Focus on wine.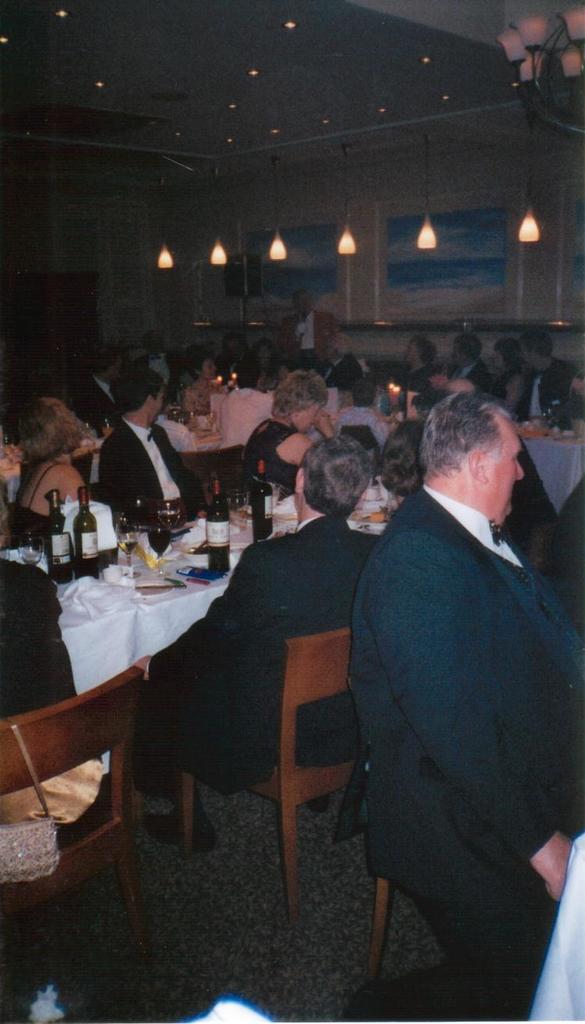
Focused at {"left": 74, "top": 487, "right": 99, "bottom": 578}.
